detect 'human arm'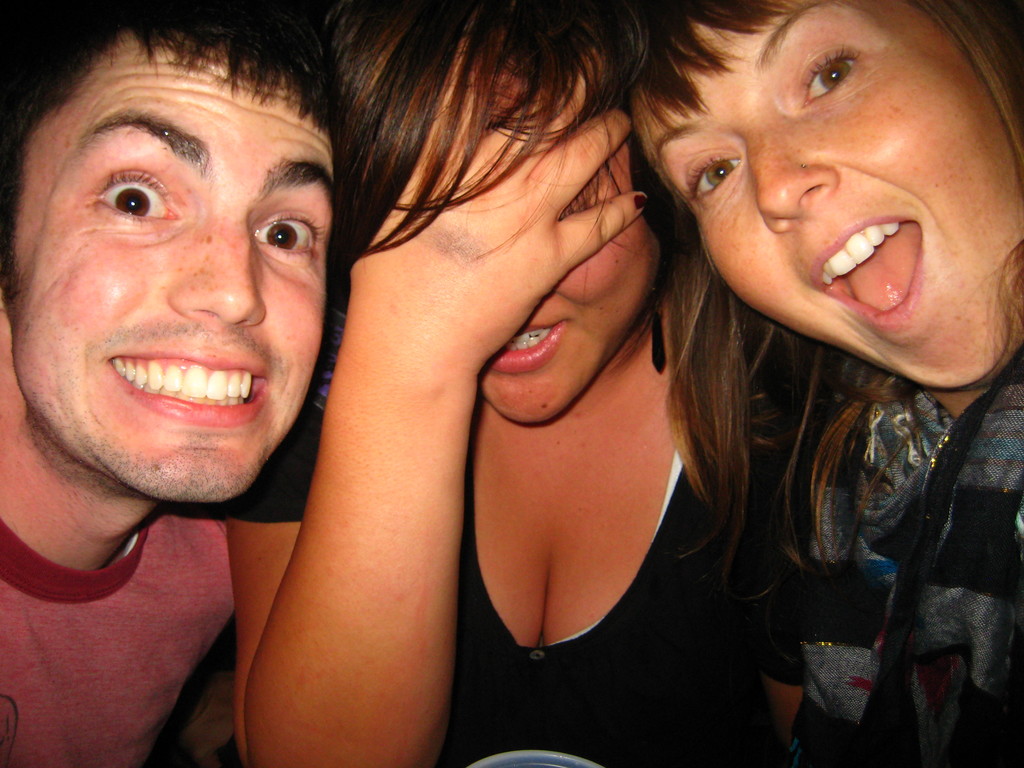
{"x1": 220, "y1": 47, "x2": 647, "y2": 767}
